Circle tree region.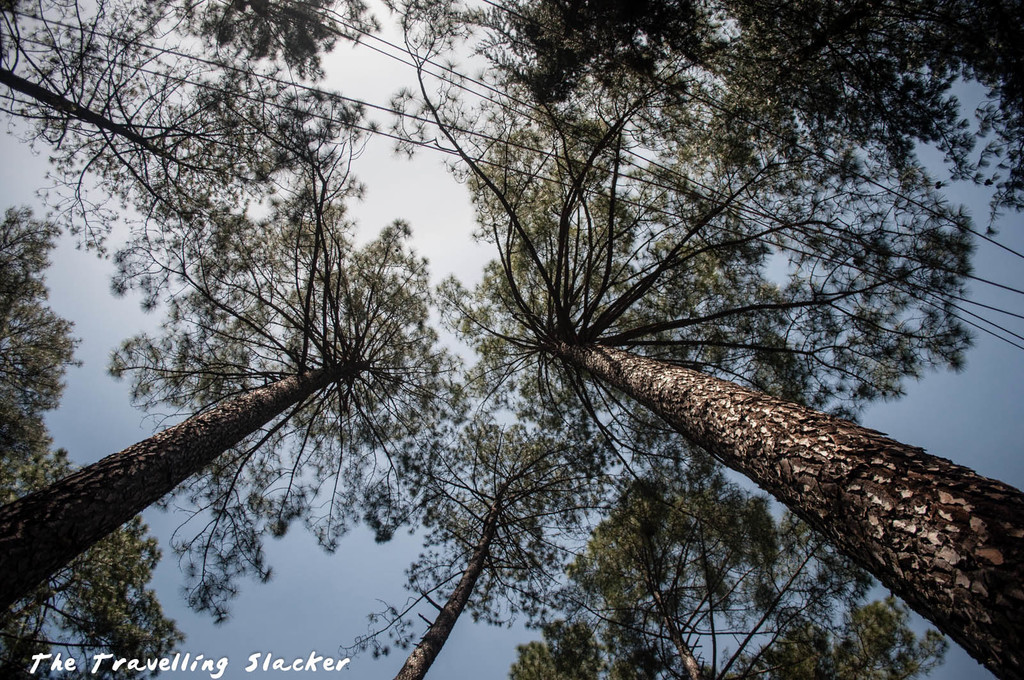
Region: crop(436, 115, 1023, 679).
